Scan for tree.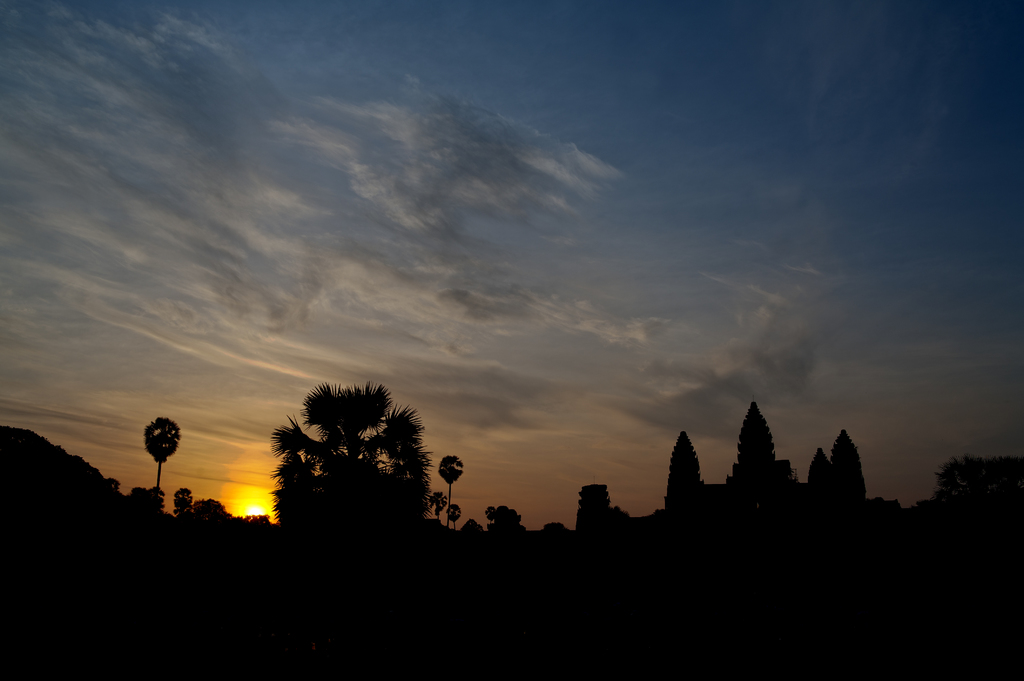
Scan result: x1=144, y1=416, x2=178, y2=491.
